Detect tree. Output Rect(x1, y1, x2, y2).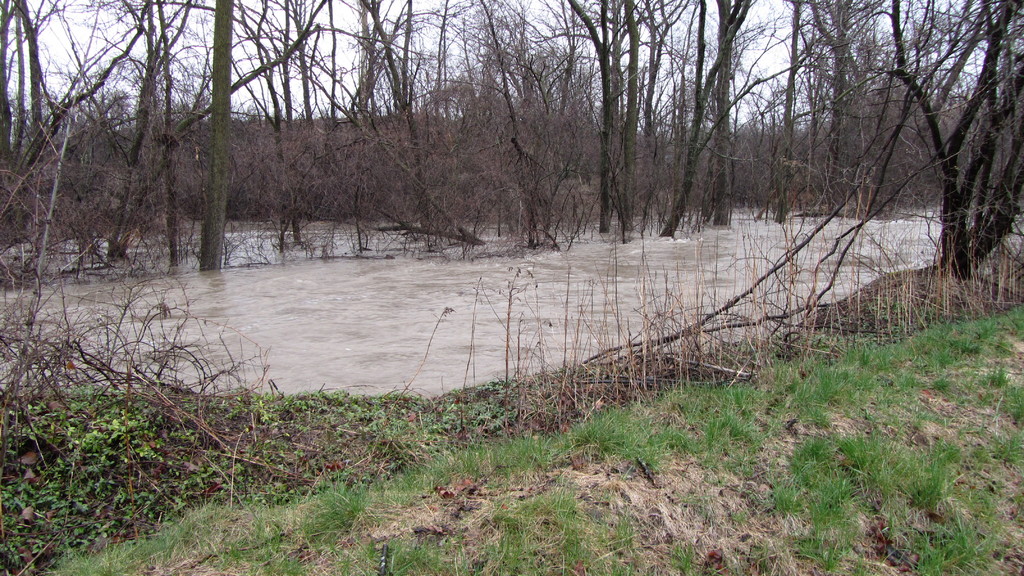
Rect(884, 0, 1023, 307).
